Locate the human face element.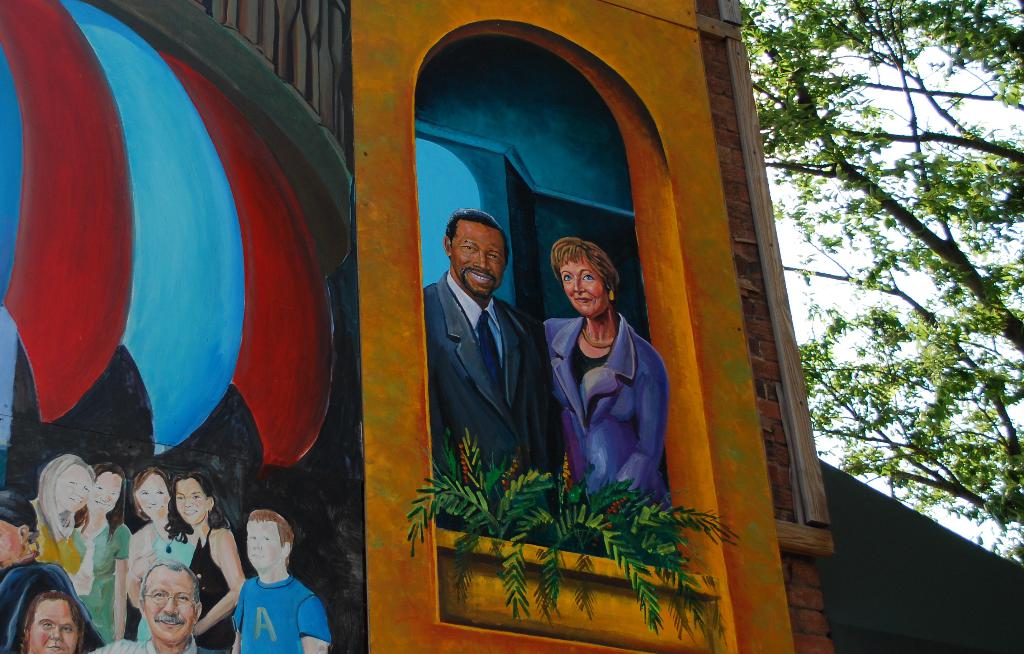
Element bbox: <bbox>138, 472, 172, 516</bbox>.
